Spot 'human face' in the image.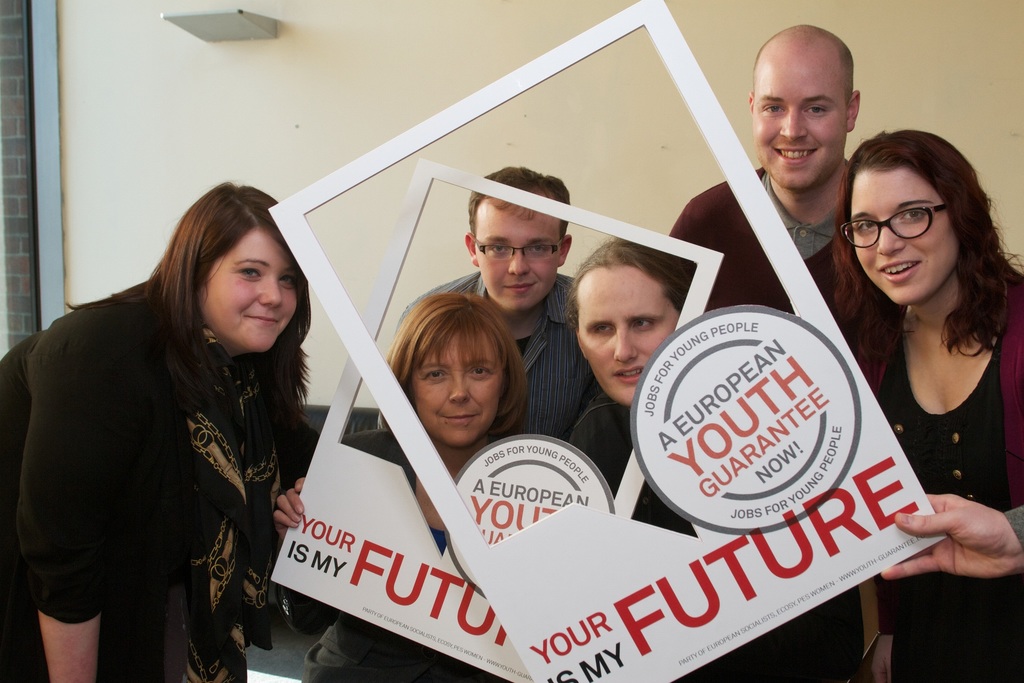
'human face' found at box=[413, 330, 499, 444].
